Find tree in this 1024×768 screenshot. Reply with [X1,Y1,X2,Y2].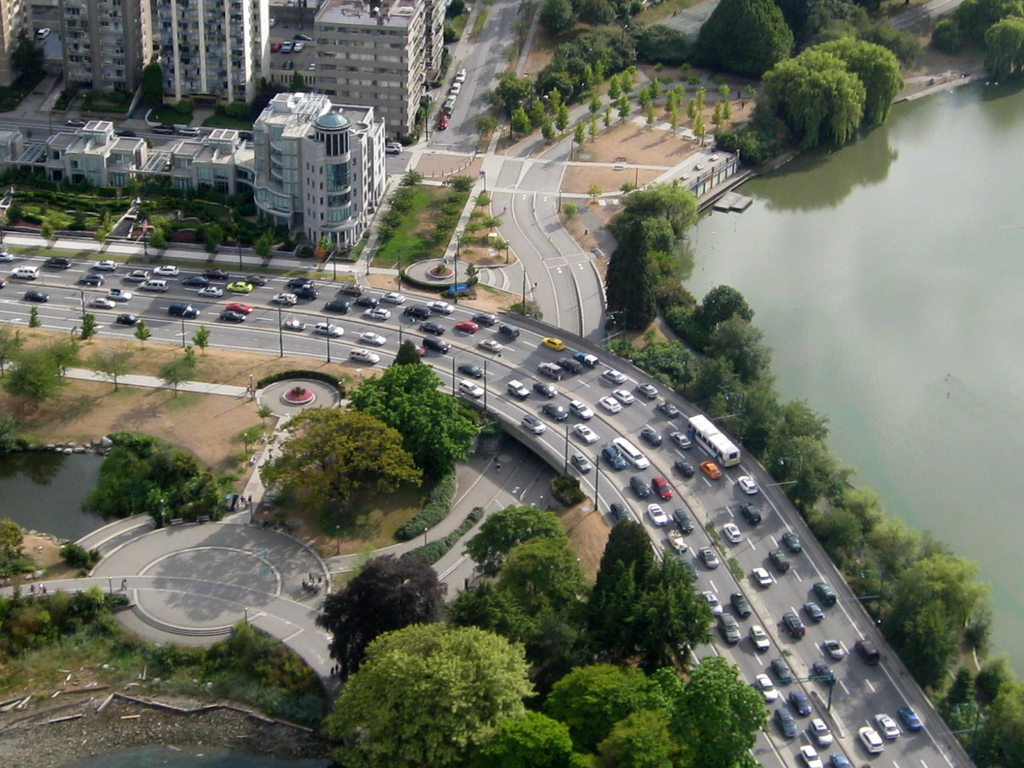
[644,104,655,129].
